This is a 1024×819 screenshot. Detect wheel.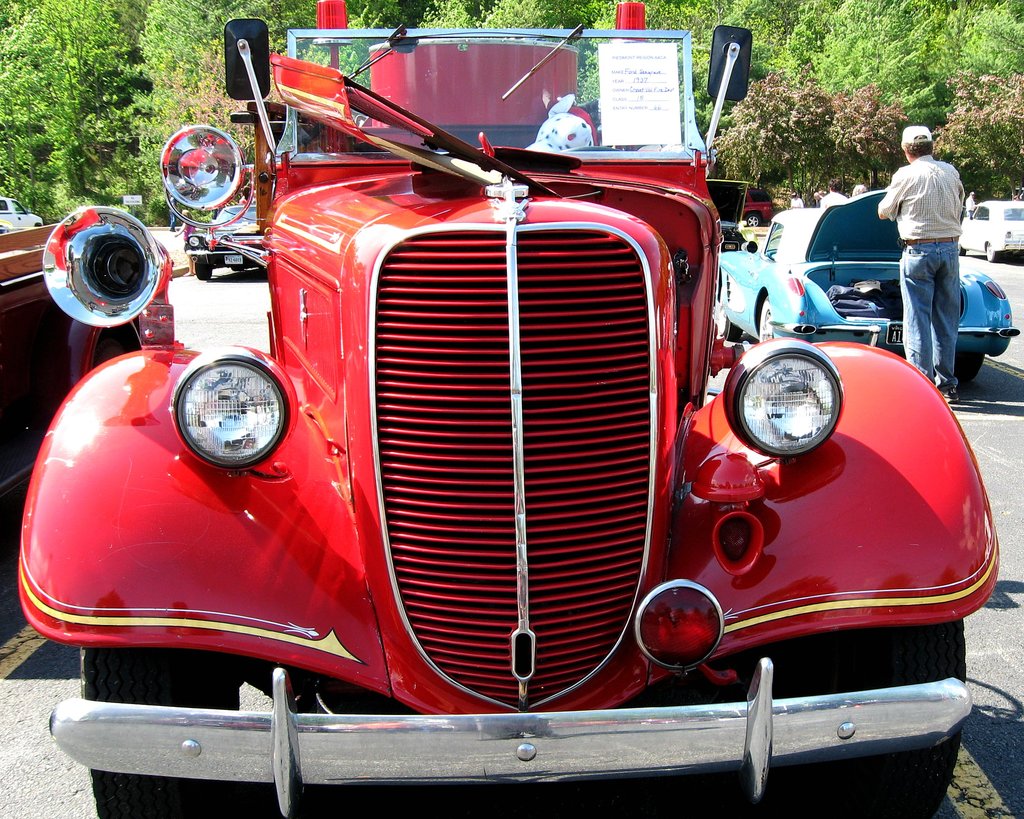
[746,282,782,349].
